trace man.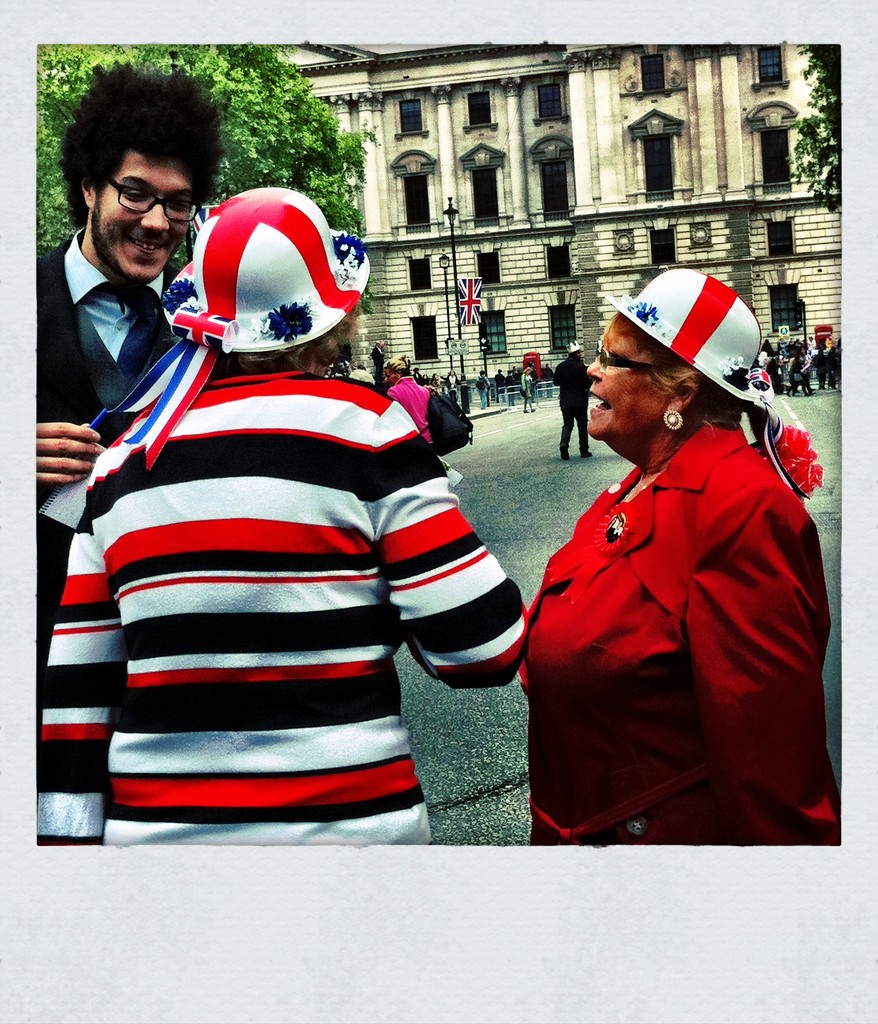
Traced to box=[804, 349, 811, 360].
